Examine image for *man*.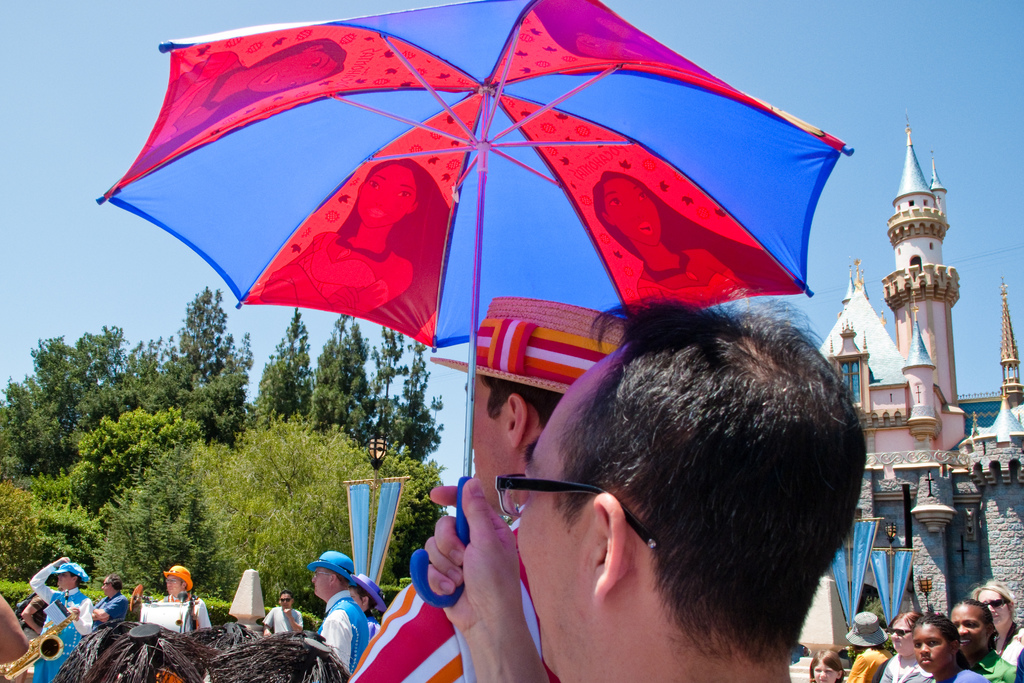
Examination result: crop(307, 553, 369, 675).
